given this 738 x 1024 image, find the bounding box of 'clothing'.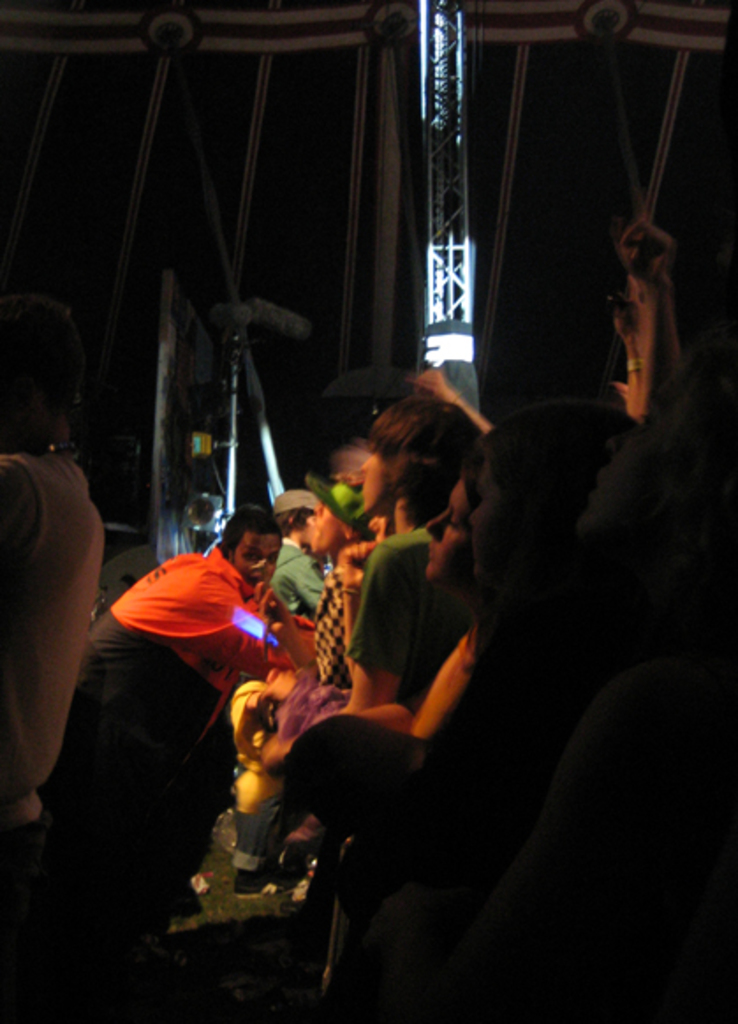
x1=236 y1=453 x2=599 y2=931.
